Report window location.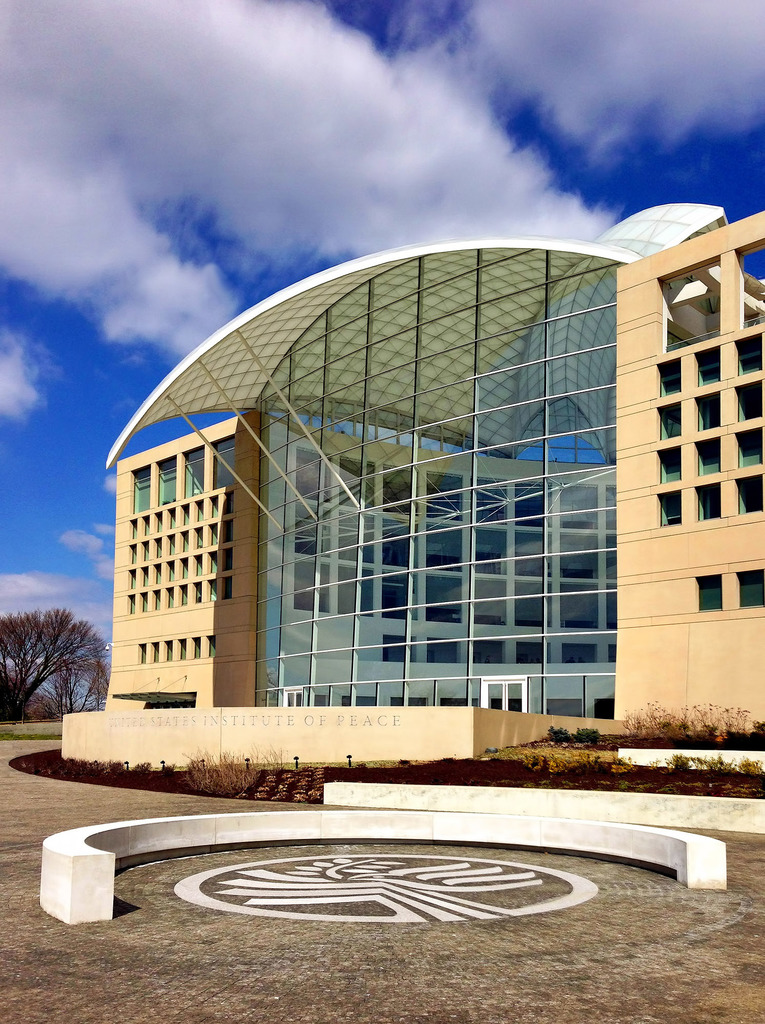
Report: bbox=[195, 529, 204, 548].
